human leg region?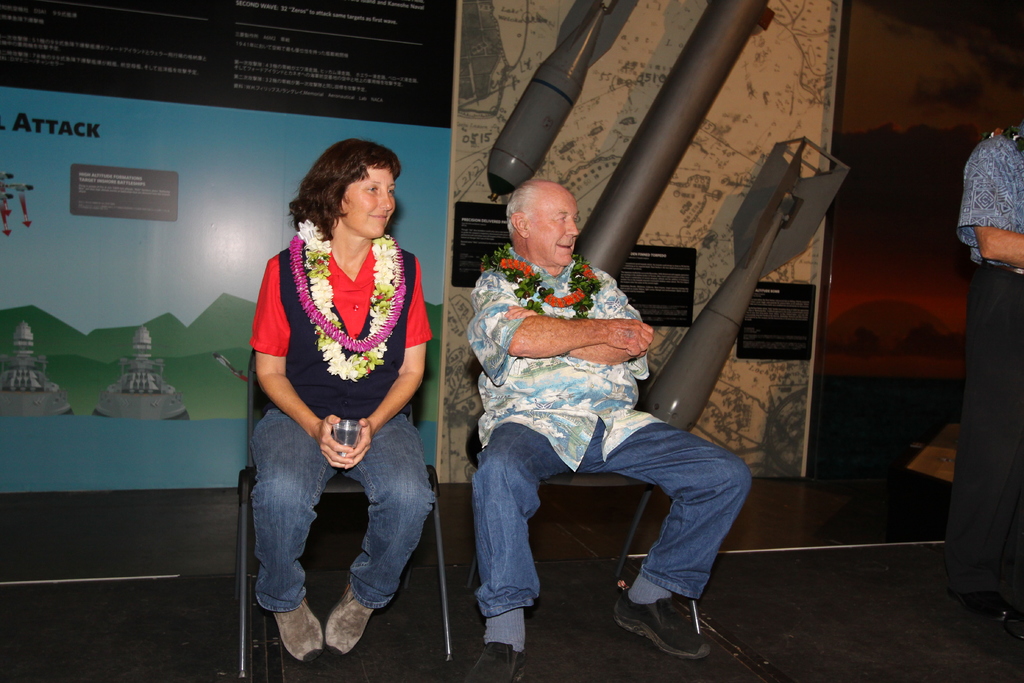
<box>257,407,339,659</box>
